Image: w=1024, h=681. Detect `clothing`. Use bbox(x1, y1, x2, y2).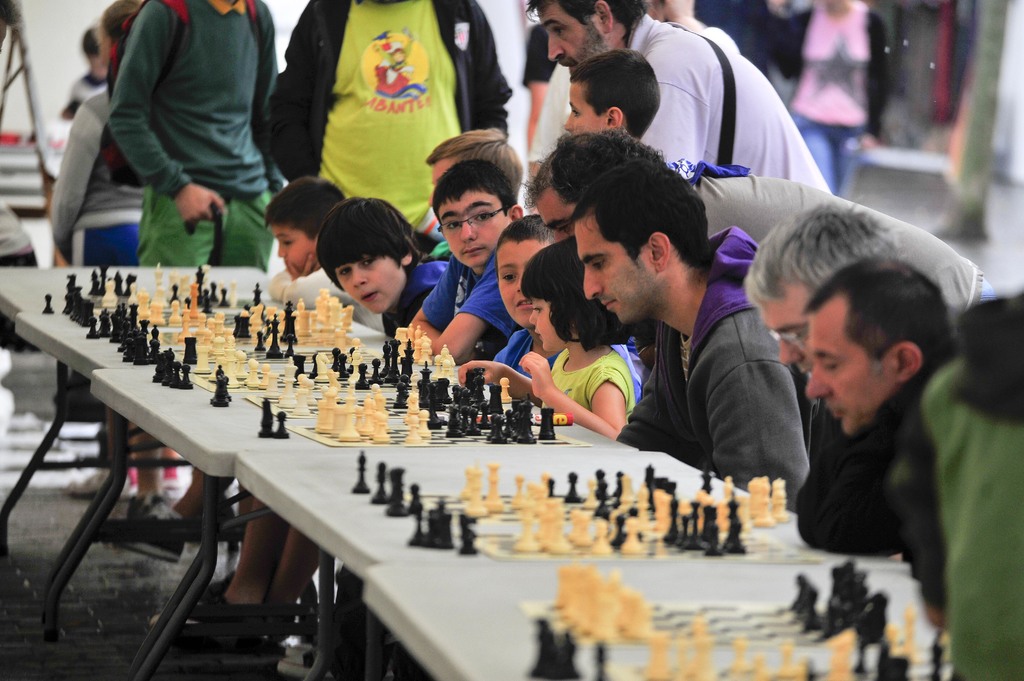
bbox(633, 288, 814, 519).
